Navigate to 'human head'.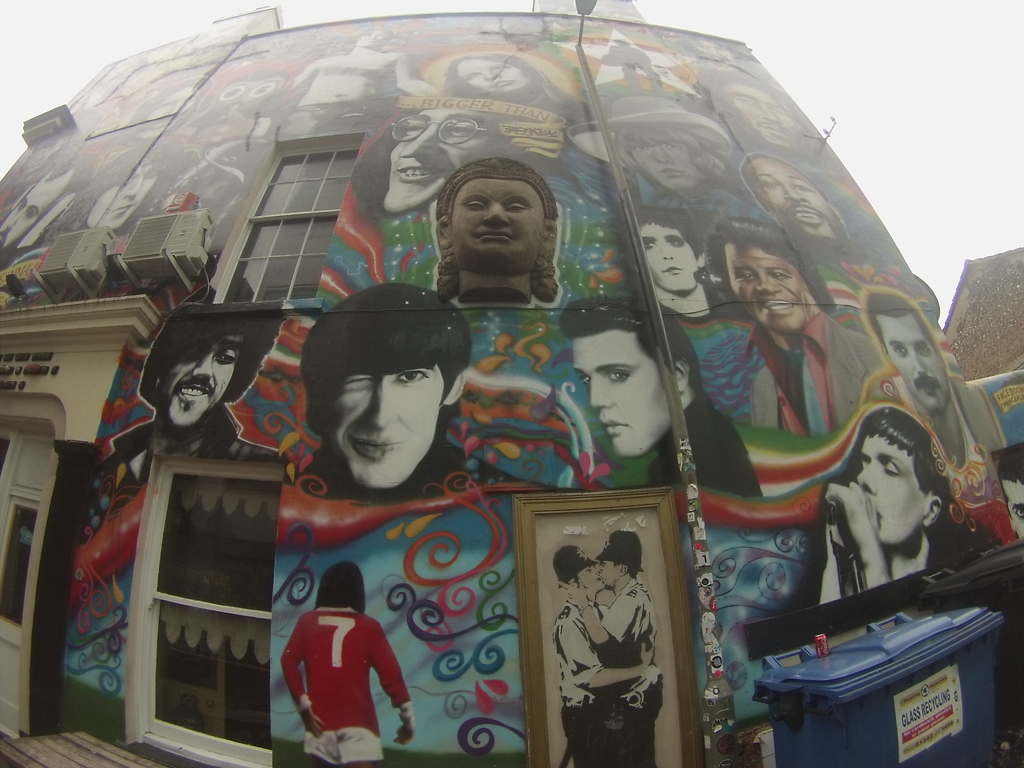
Navigation target: (left=551, top=549, right=599, bottom=593).
